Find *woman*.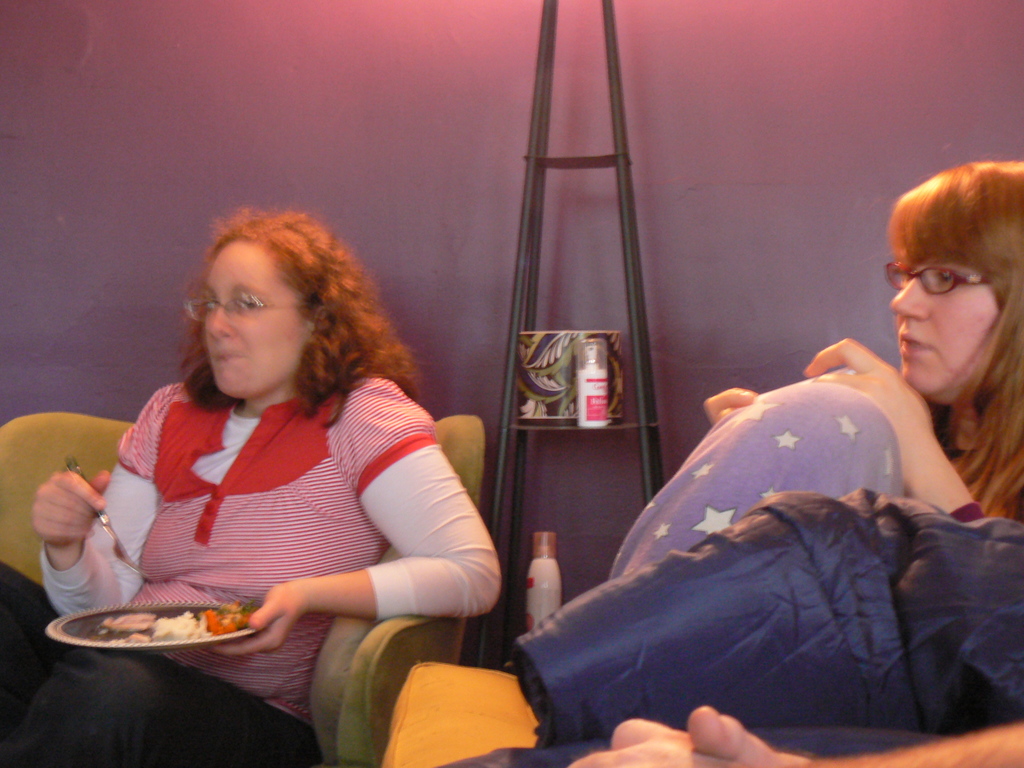
rect(427, 152, 1023, 767).
